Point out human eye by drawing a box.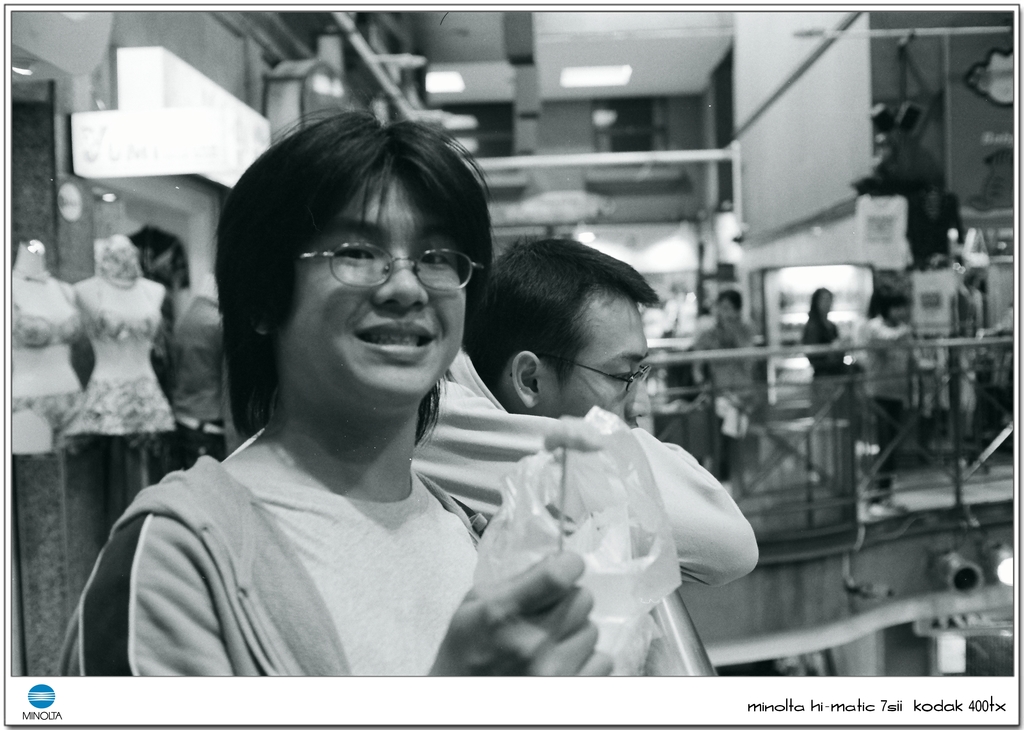
419/241/454/274.
